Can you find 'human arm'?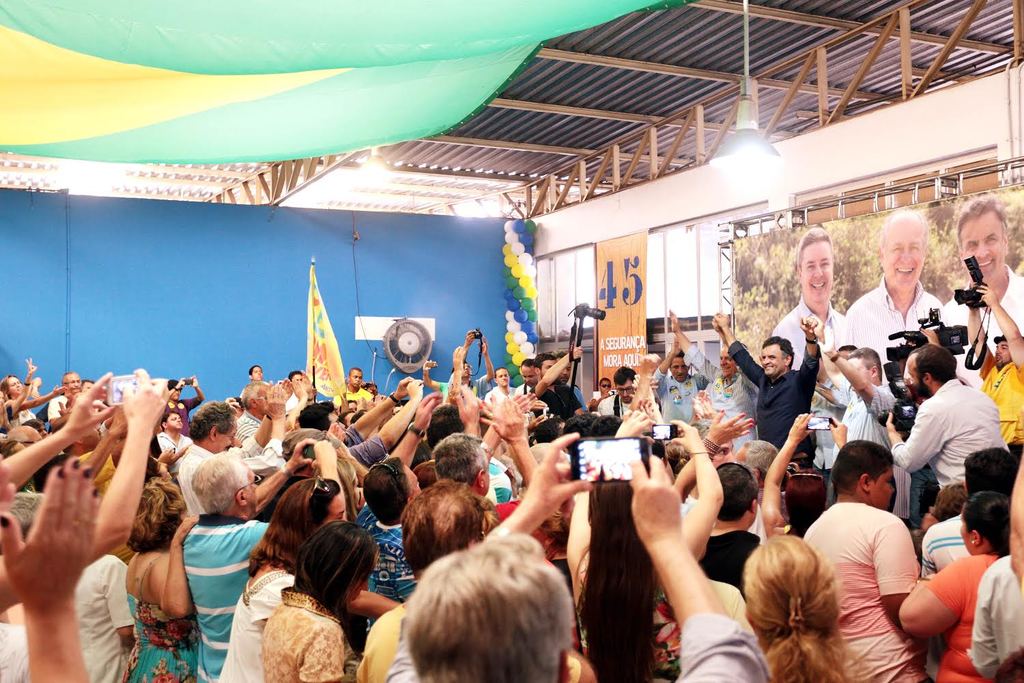
Yes, bounding box: x1=254, y1=436, x2=313, y2=520.
